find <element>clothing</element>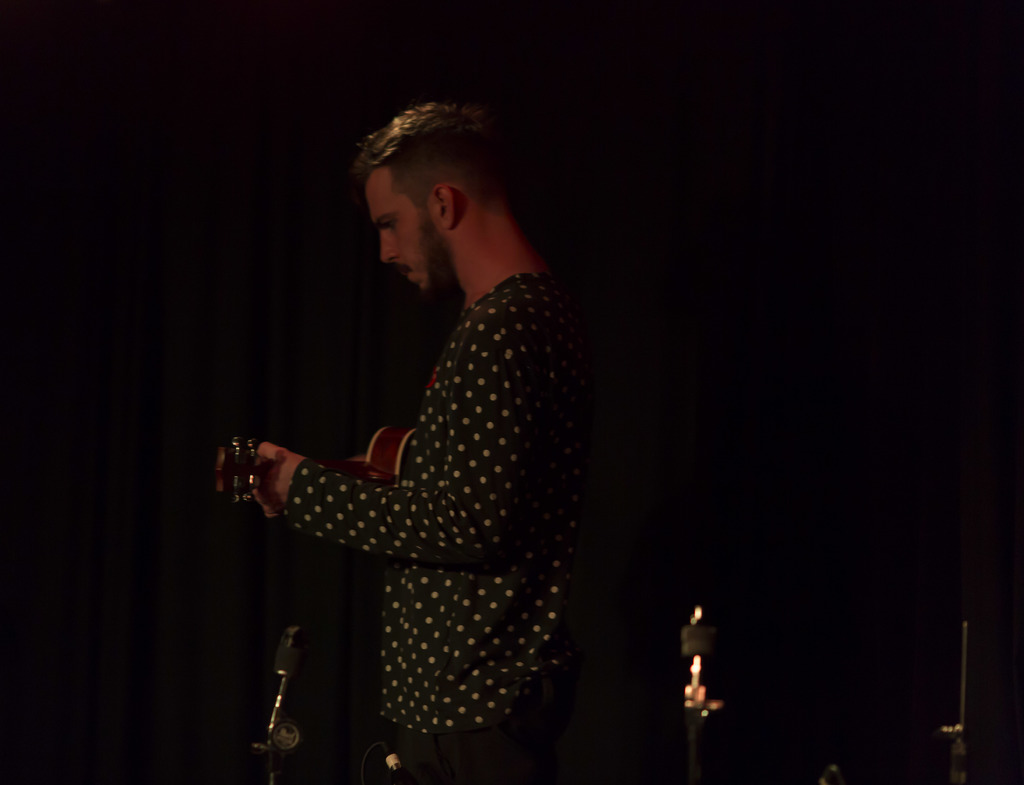
left=230, top=204, right=597, bottom=760
